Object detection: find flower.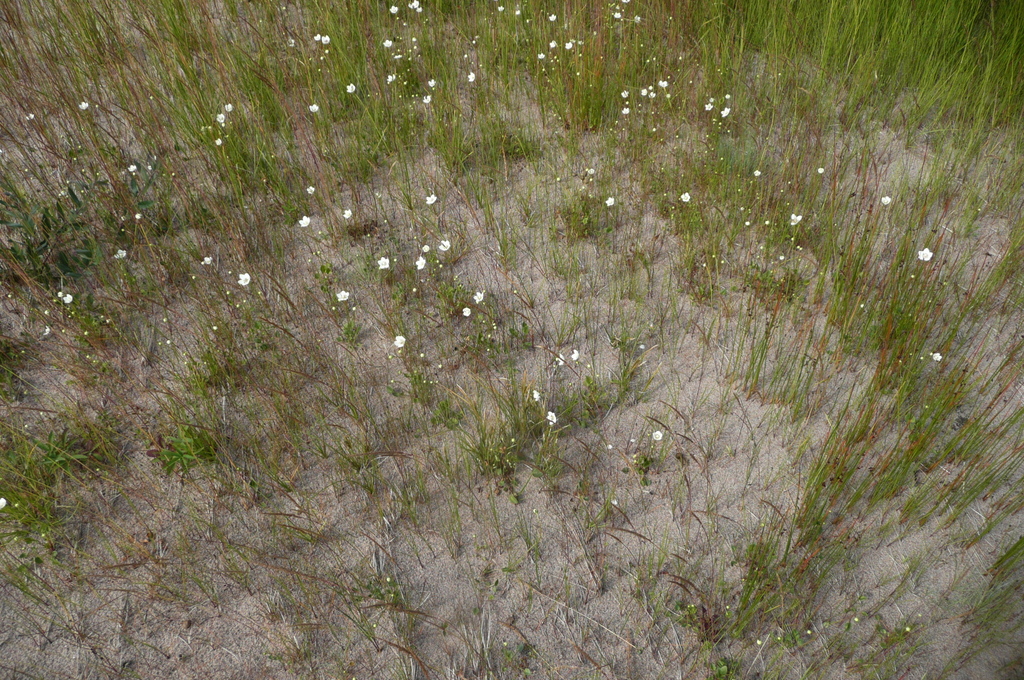
79, 99, 88, 110.
